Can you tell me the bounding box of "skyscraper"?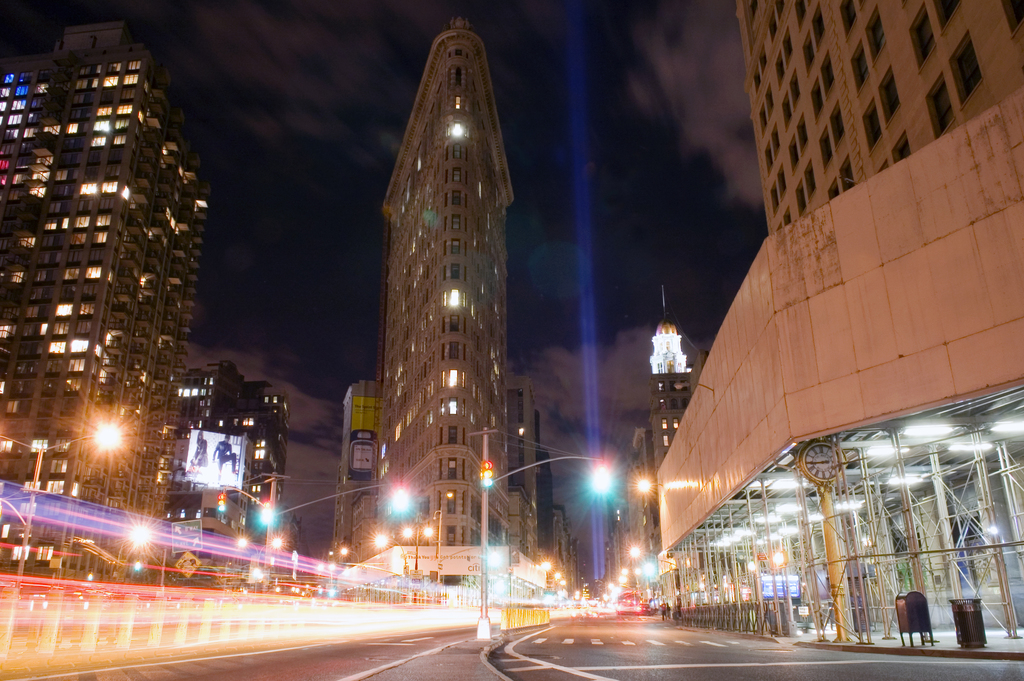
region(650, 288, 694, 481).
